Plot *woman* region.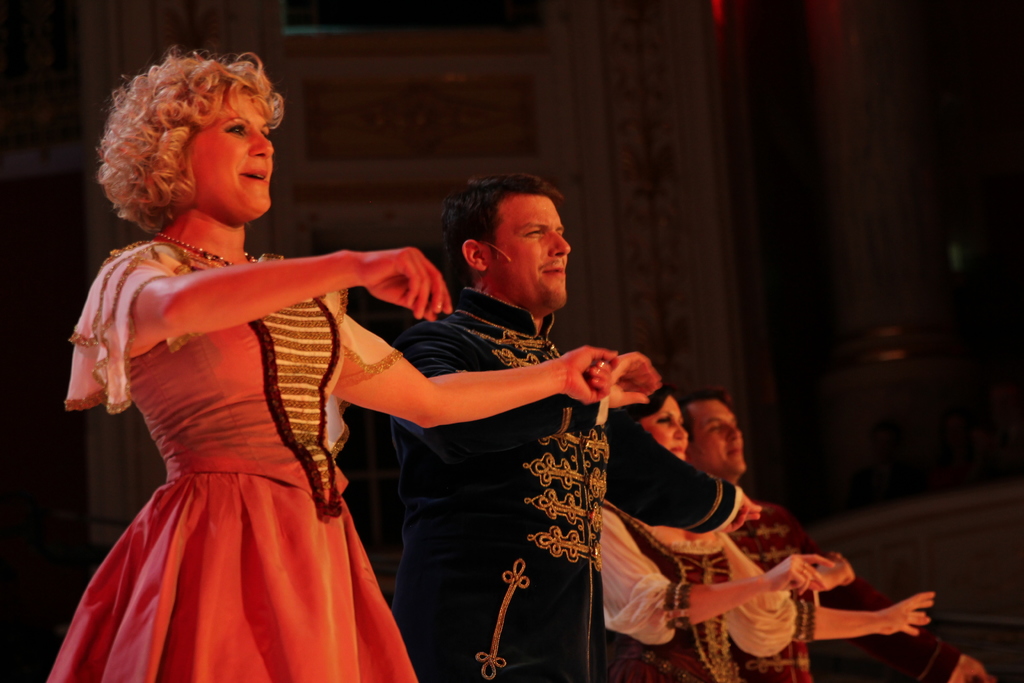
Plotted at region(600, 350, 934, 682).
